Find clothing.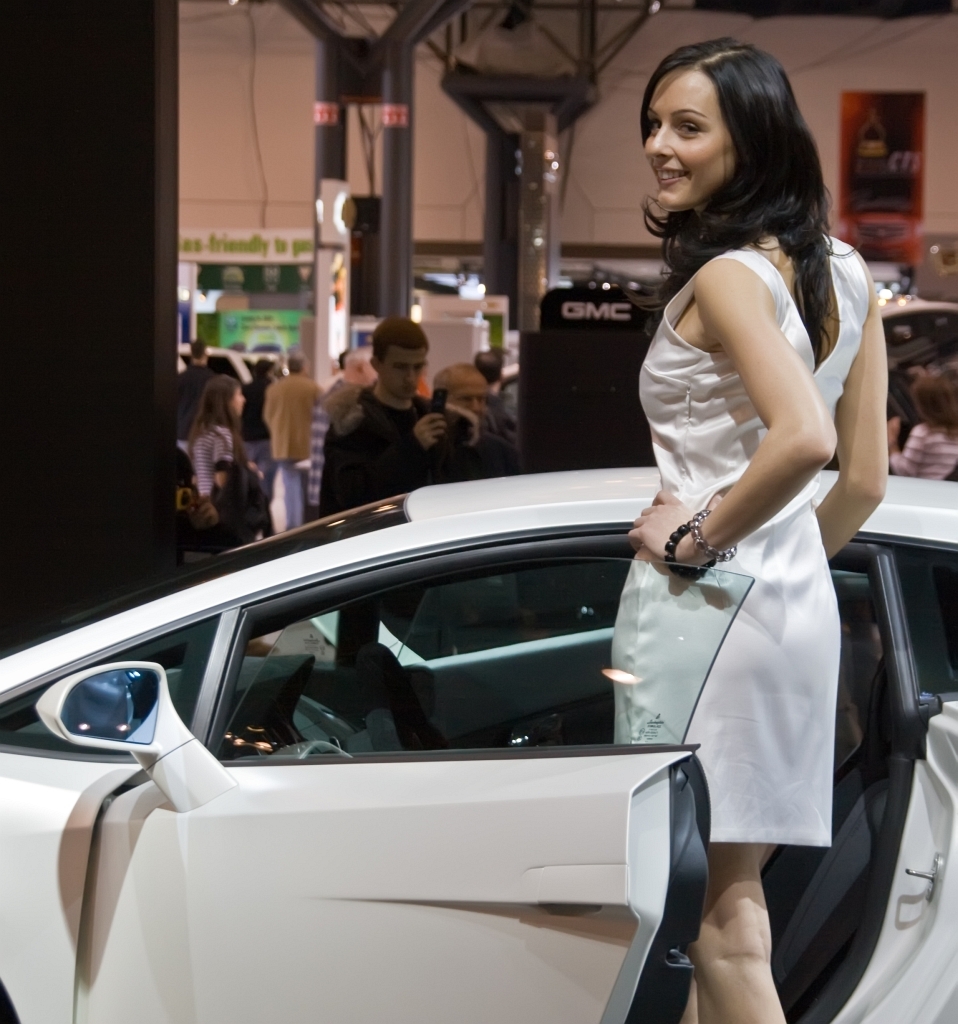
rect(883, 420, 957, 485).
